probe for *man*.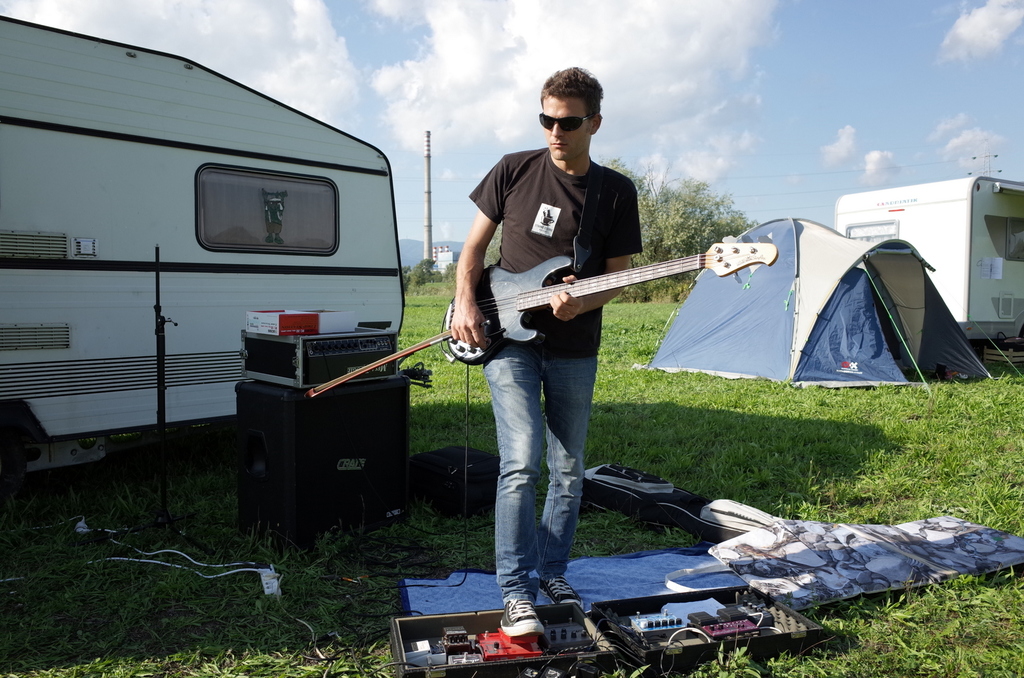
Probe result: x1=459, y1=87, x2=658, y2=582.
